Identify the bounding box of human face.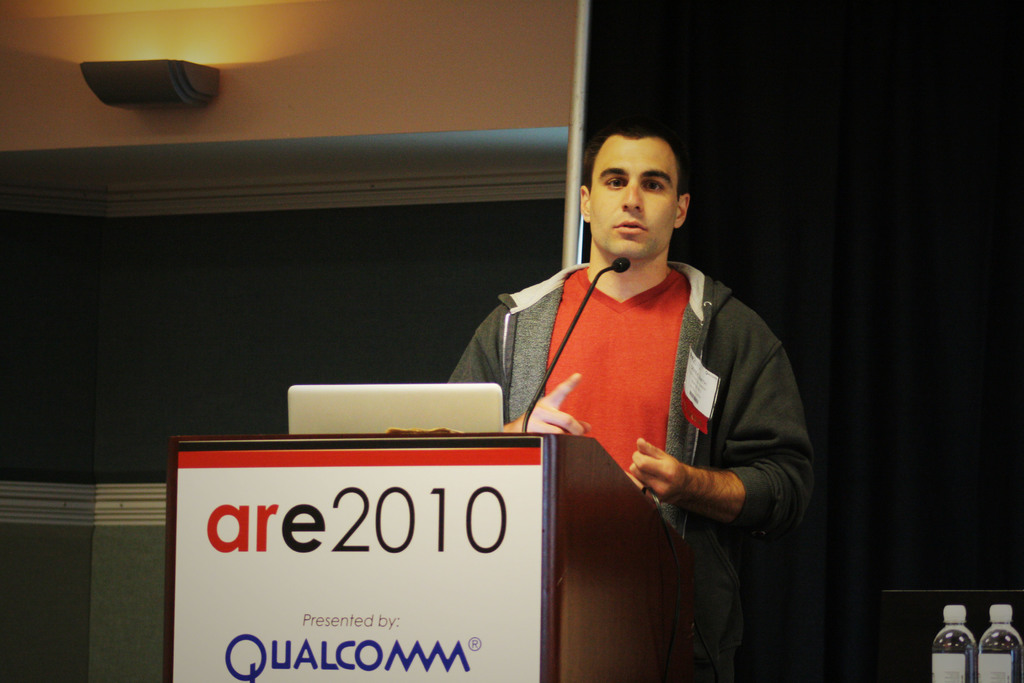
l=583, t=141, r=674, b=258.
